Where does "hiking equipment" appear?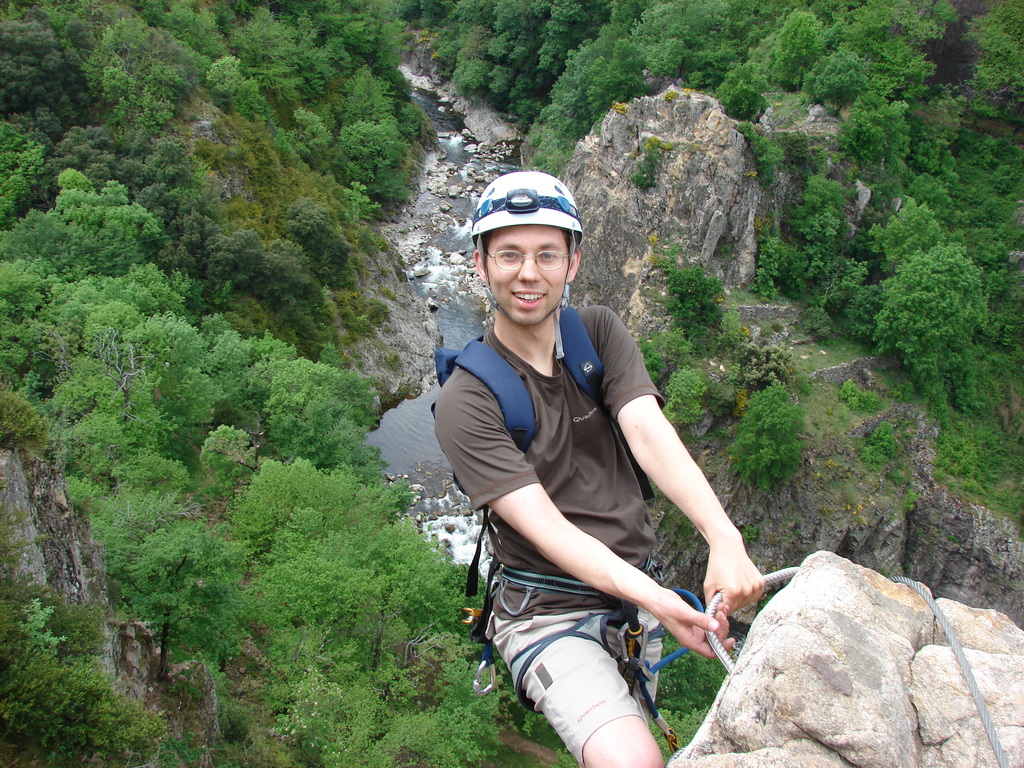
Appears at 468:170:581:358.
